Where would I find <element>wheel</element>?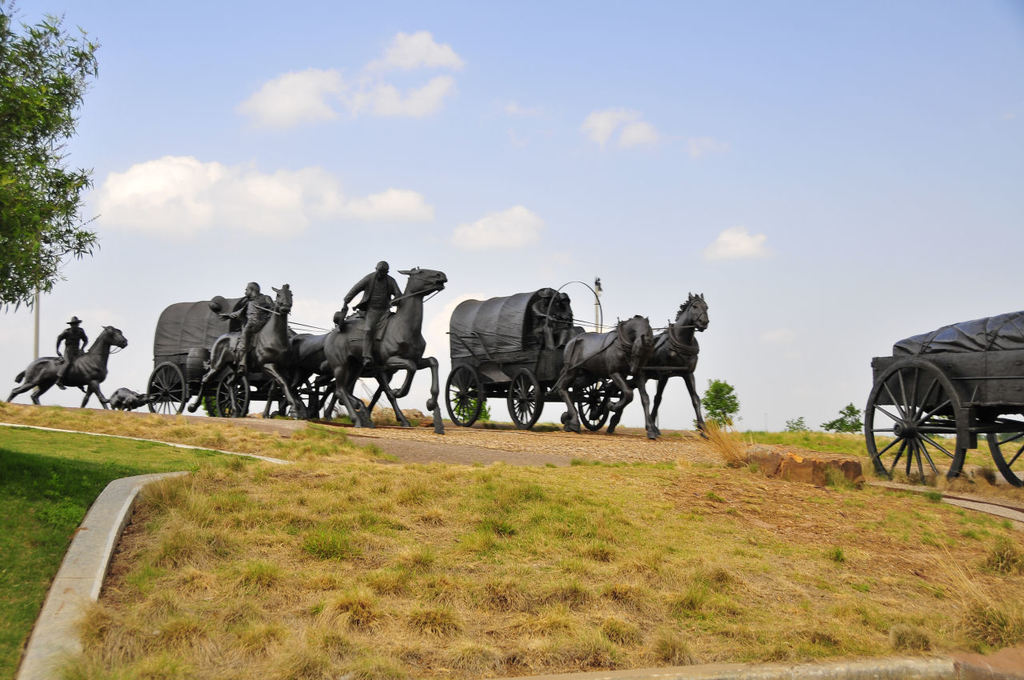
At box=[571, 377, 616, 433].
